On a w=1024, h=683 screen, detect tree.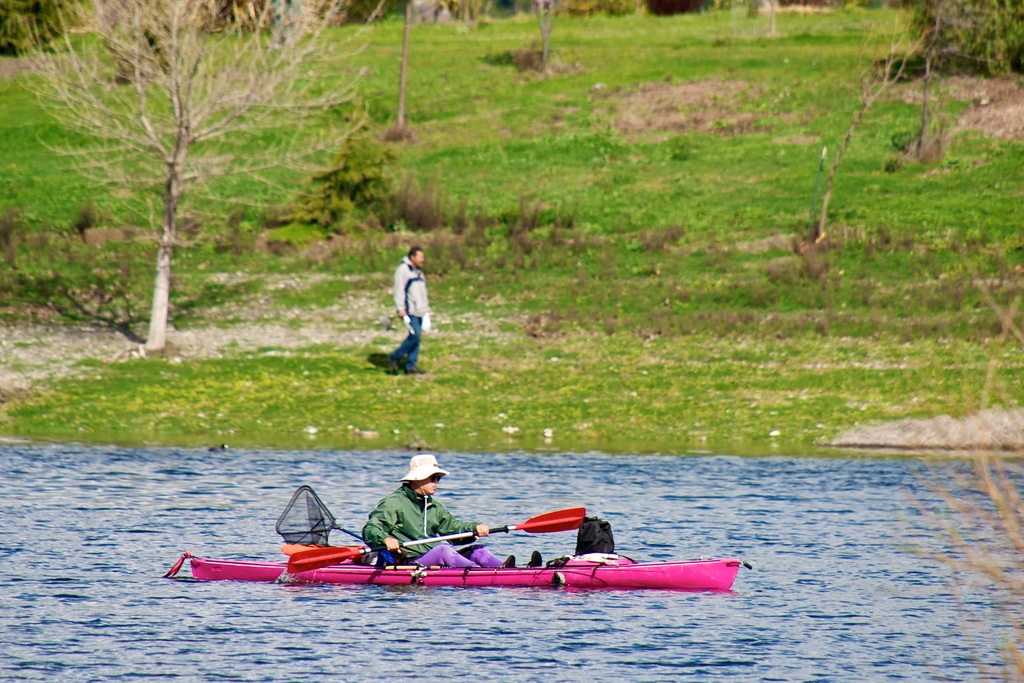
x1=27 y1=40 x2=364 y2=358.
